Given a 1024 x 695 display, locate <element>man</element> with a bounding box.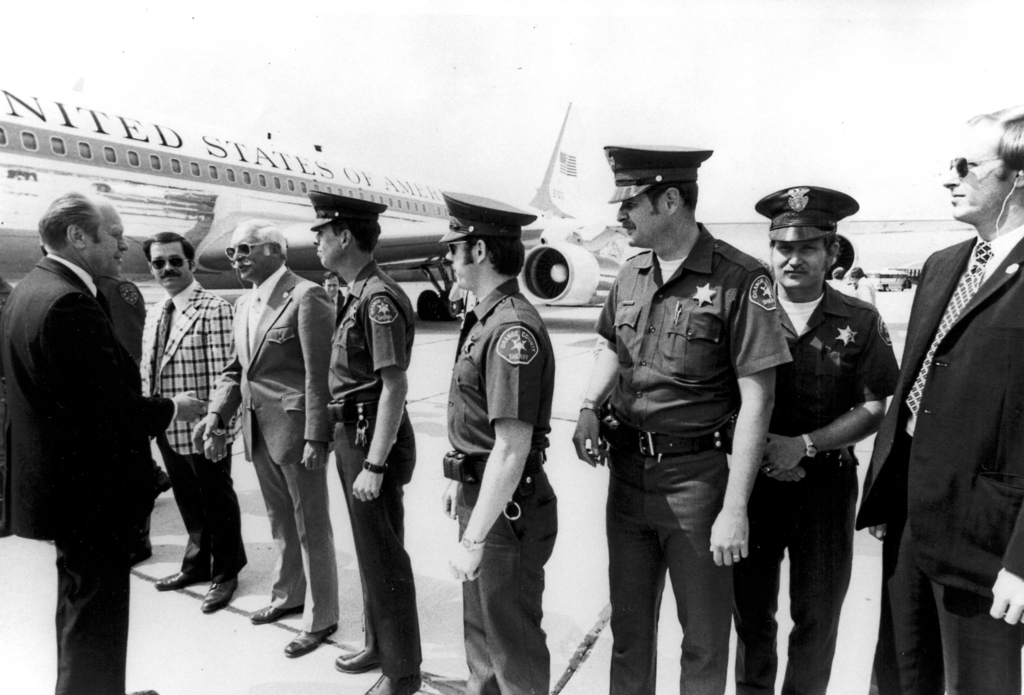
Located: bbox=[138, 232, 244, 609].
